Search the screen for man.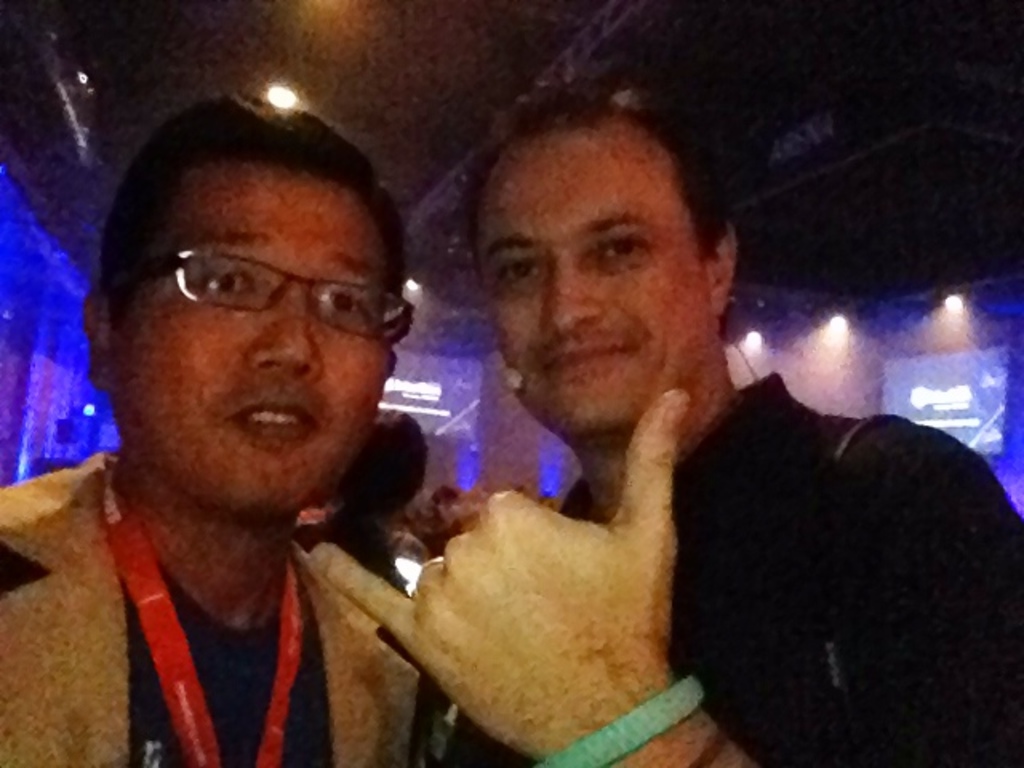
Found at {"left": 270, "top": 110, "right": 973, "bottom": 762}.
